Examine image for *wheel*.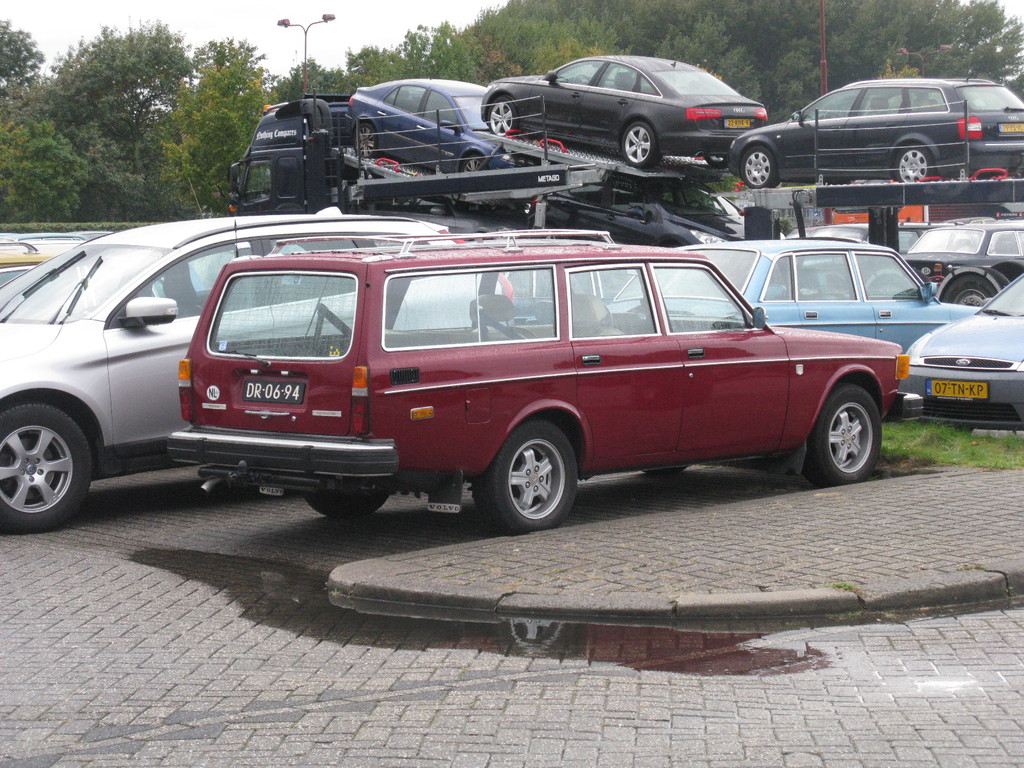
Examination result: x1=307, y1=490, x2=397, y2=522.
